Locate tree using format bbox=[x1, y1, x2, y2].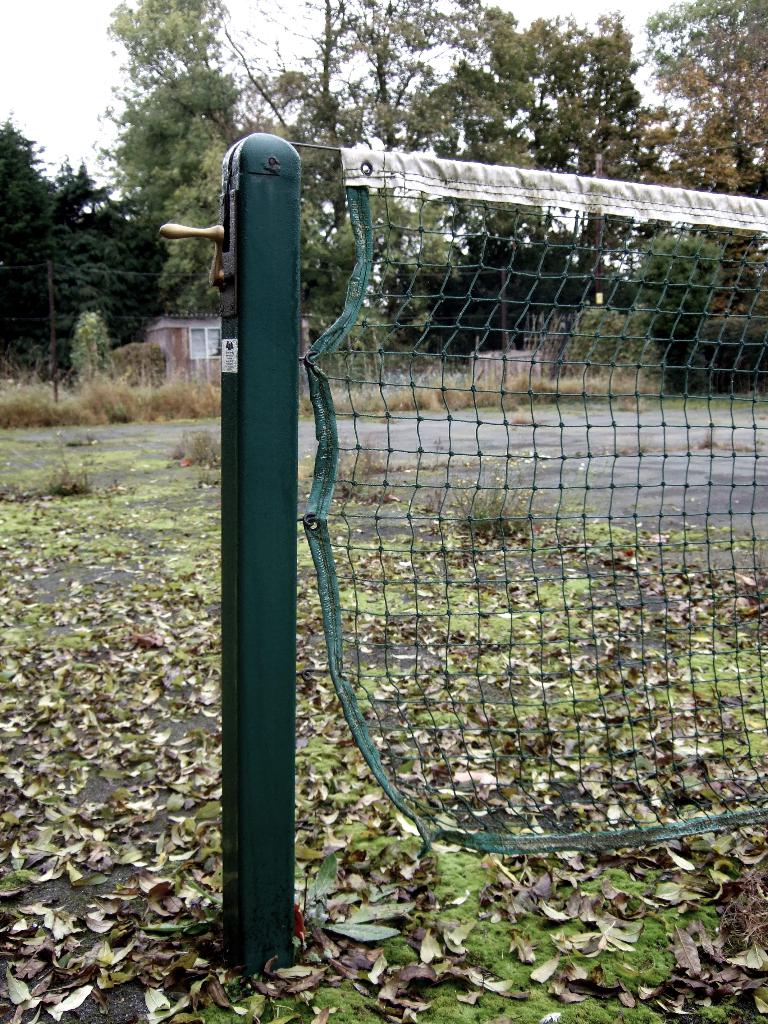
bbox=[58, 156, 179, 406].
